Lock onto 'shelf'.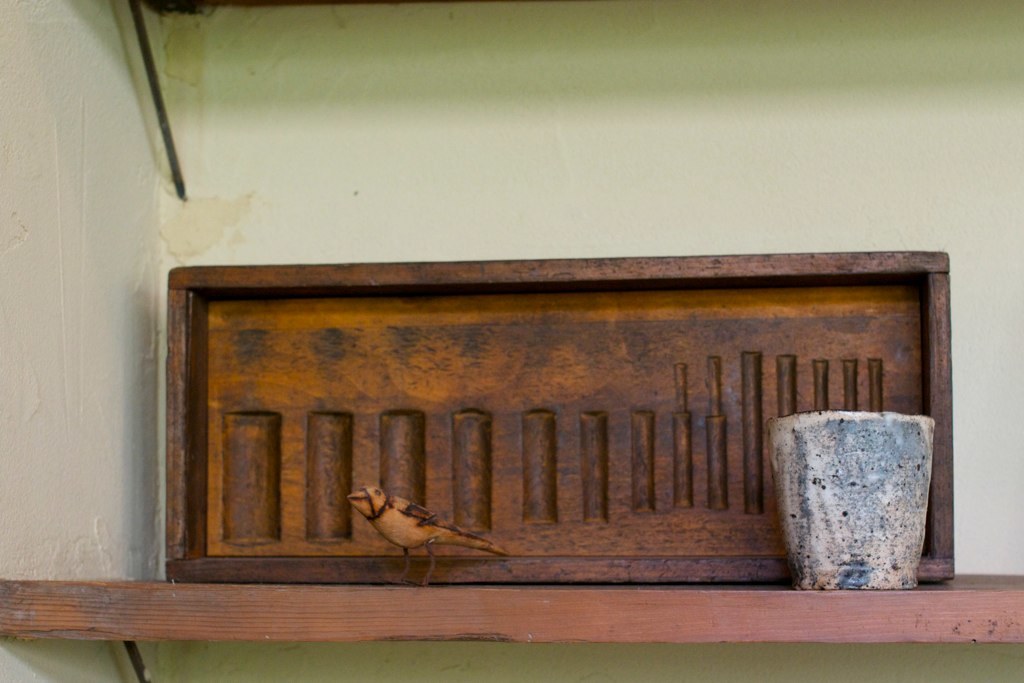
Locked: left=0, top=576, right=1023, bottom=682.
